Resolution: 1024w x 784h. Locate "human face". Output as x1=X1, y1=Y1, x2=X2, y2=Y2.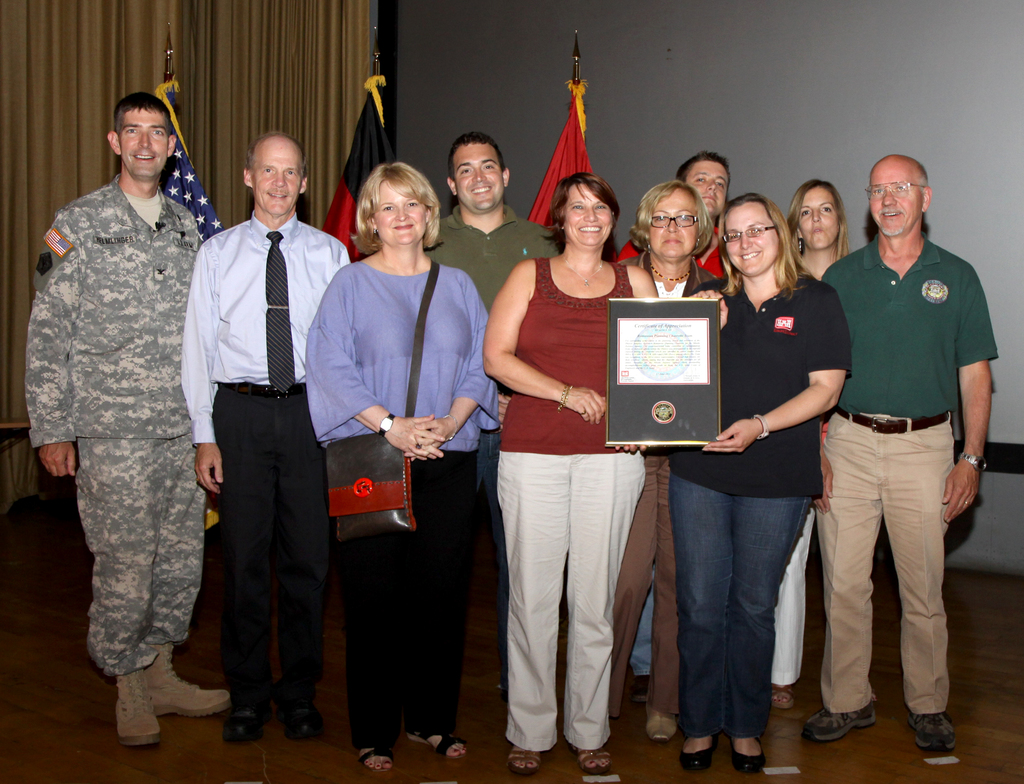
x1=118, y1=106, x2=166, y2=181.
